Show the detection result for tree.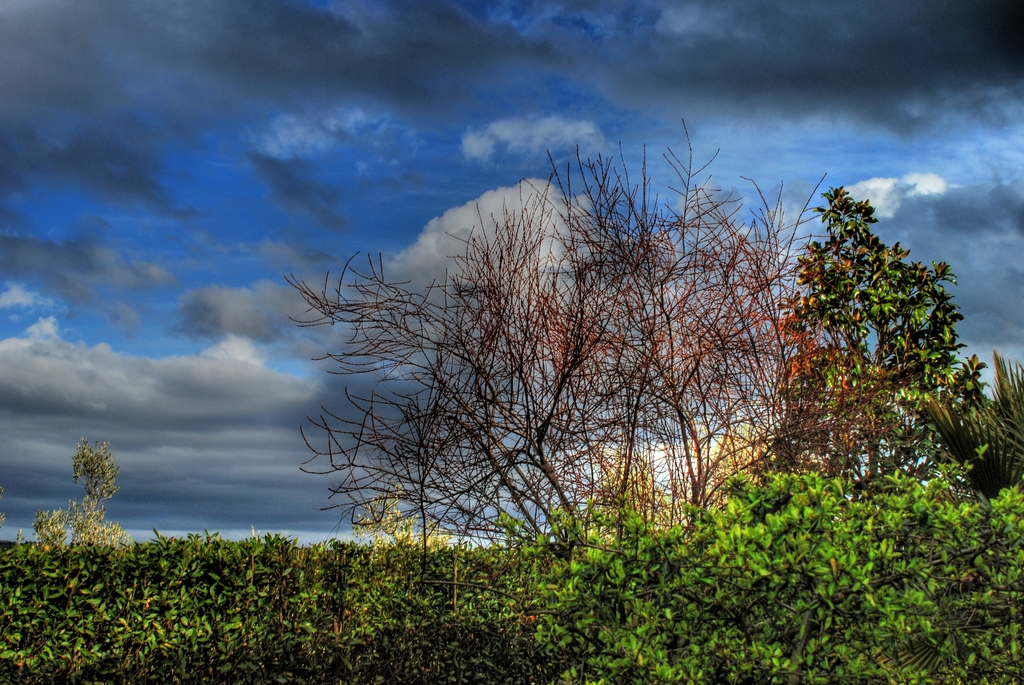
(906,344,1020,510).
